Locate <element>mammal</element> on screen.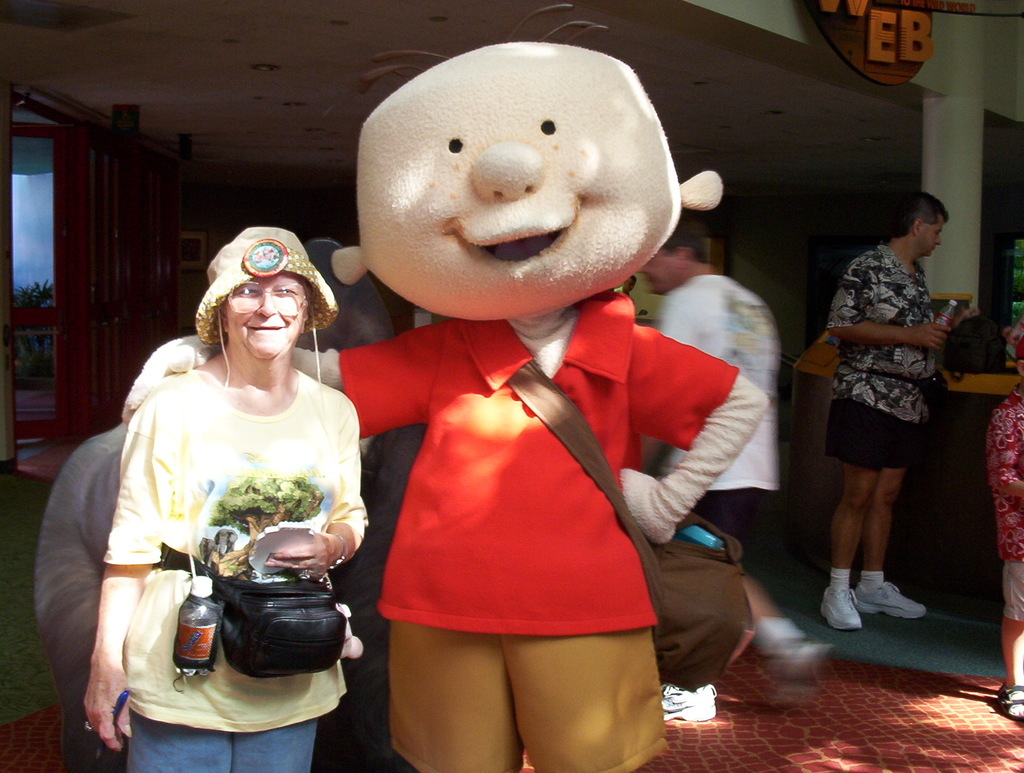
On screen at <box>293,220,390,489</box>.
